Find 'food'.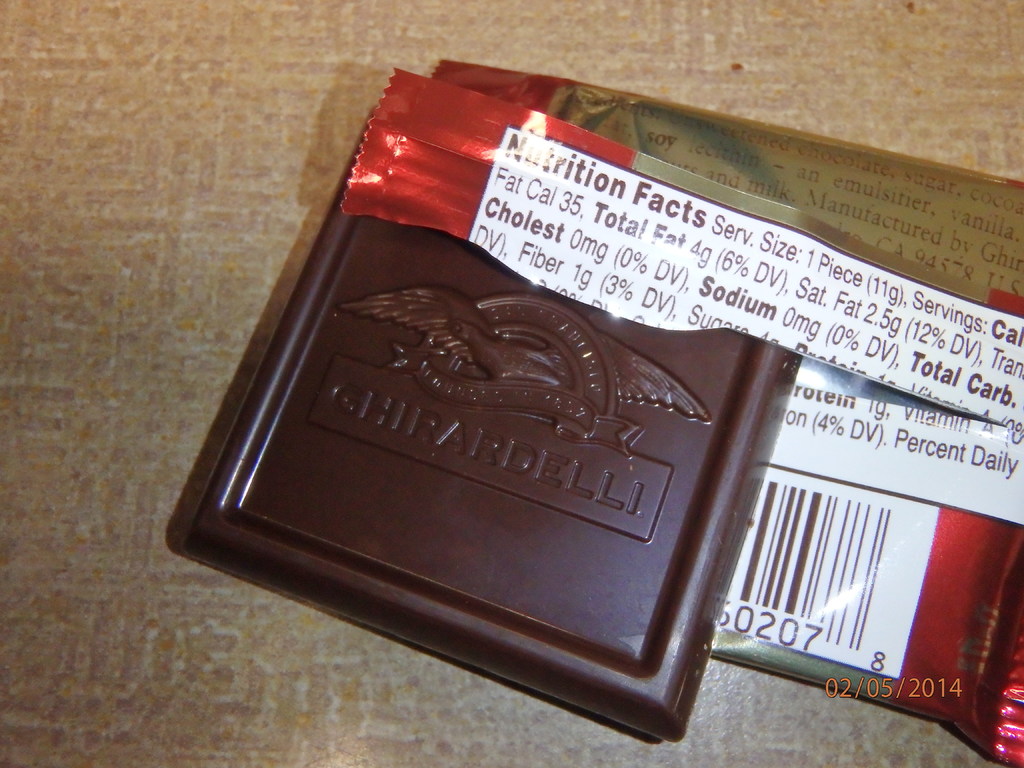
box=[177, 202, 723, 634].
